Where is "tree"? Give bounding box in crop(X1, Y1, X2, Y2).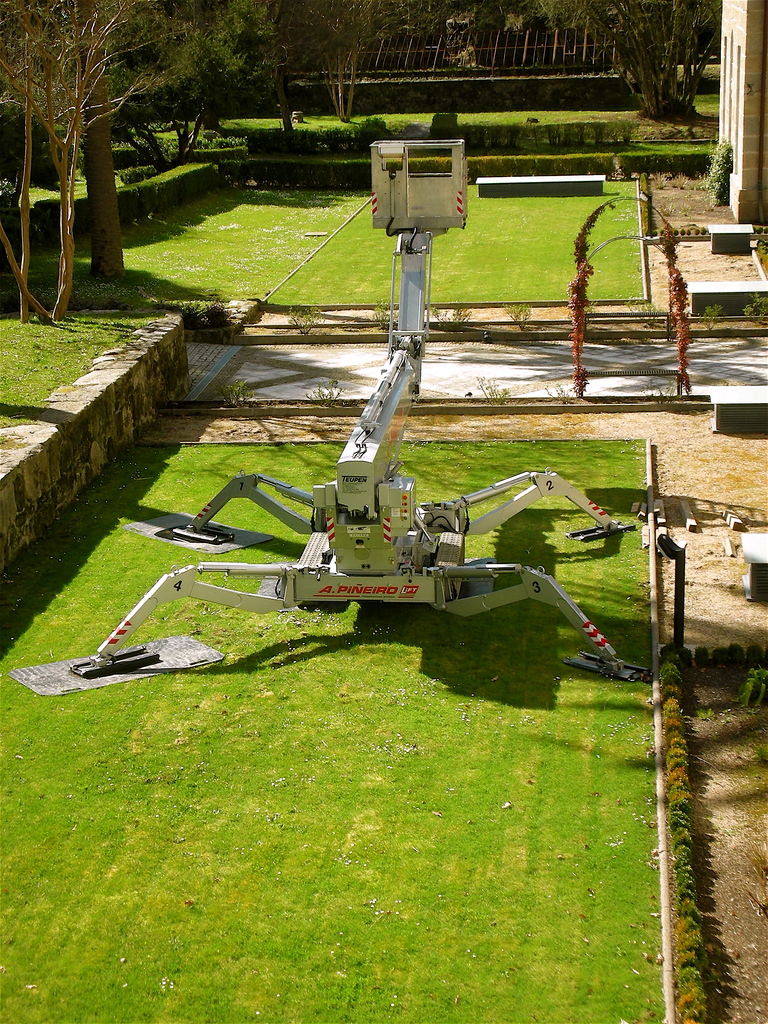
crop(527, 0, 725, 106).
